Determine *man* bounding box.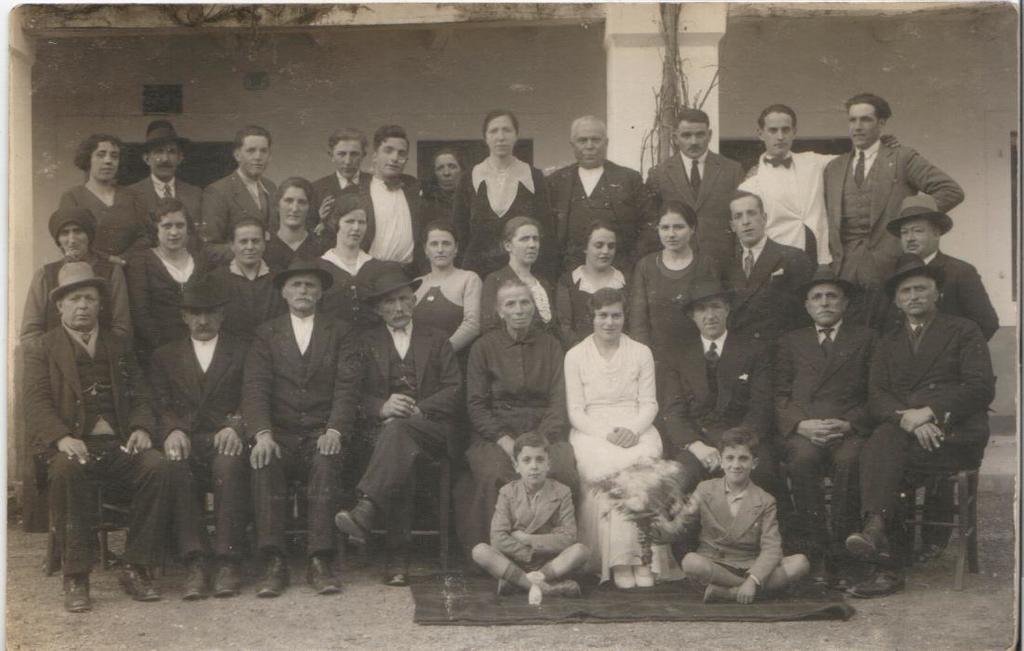
Determined: Rect(543, 117, 654, 278).
